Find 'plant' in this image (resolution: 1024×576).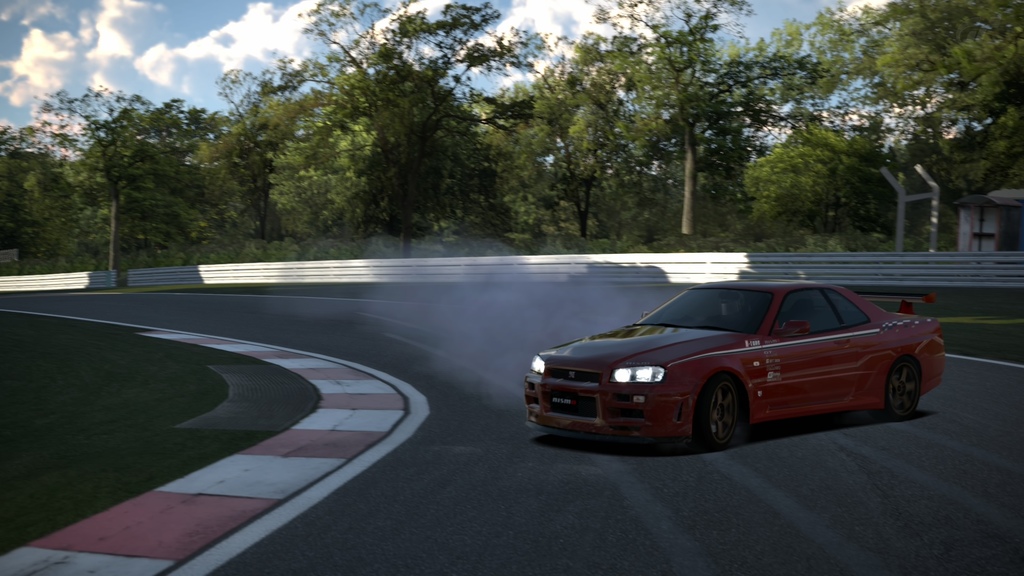
{"left": 850, "top": 282, "right": 1023, "bottom": 362}.
